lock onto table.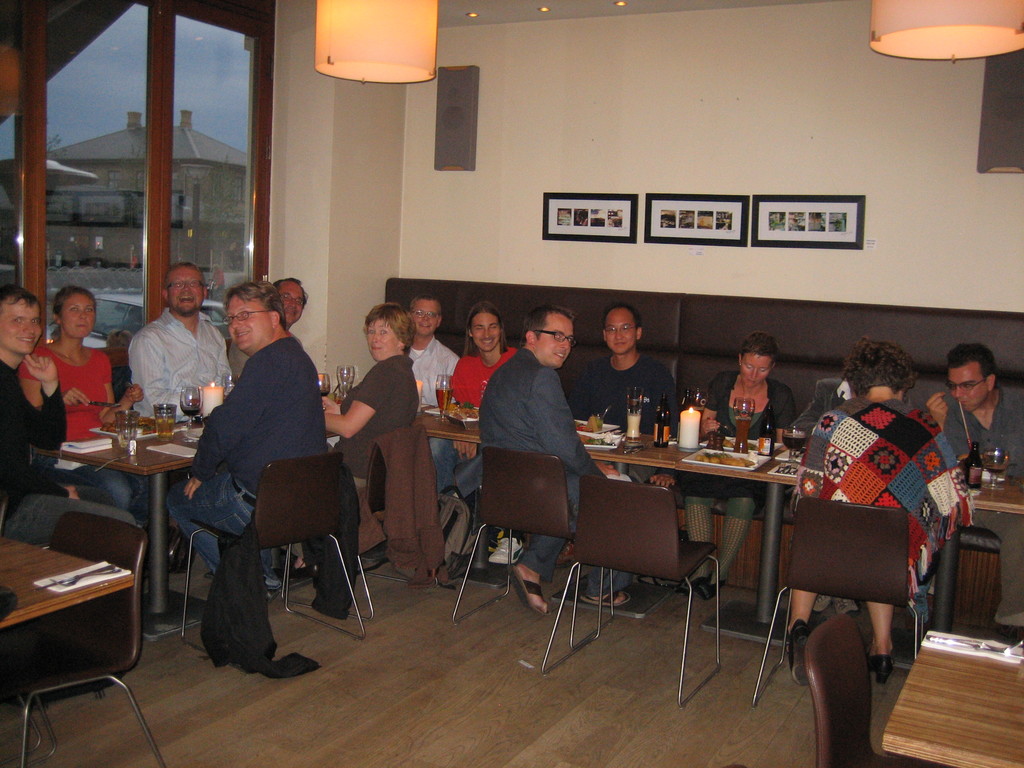
Locked: (0, 534, 133, 632).
